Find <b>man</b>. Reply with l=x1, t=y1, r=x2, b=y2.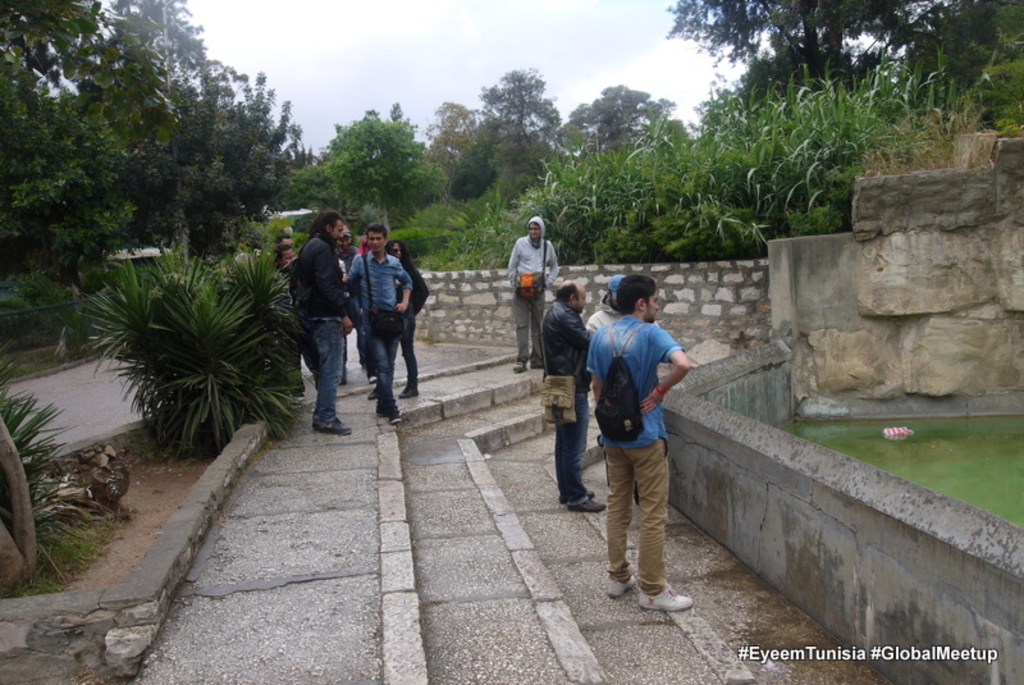
l=358, t=227, r=406, b=423.
